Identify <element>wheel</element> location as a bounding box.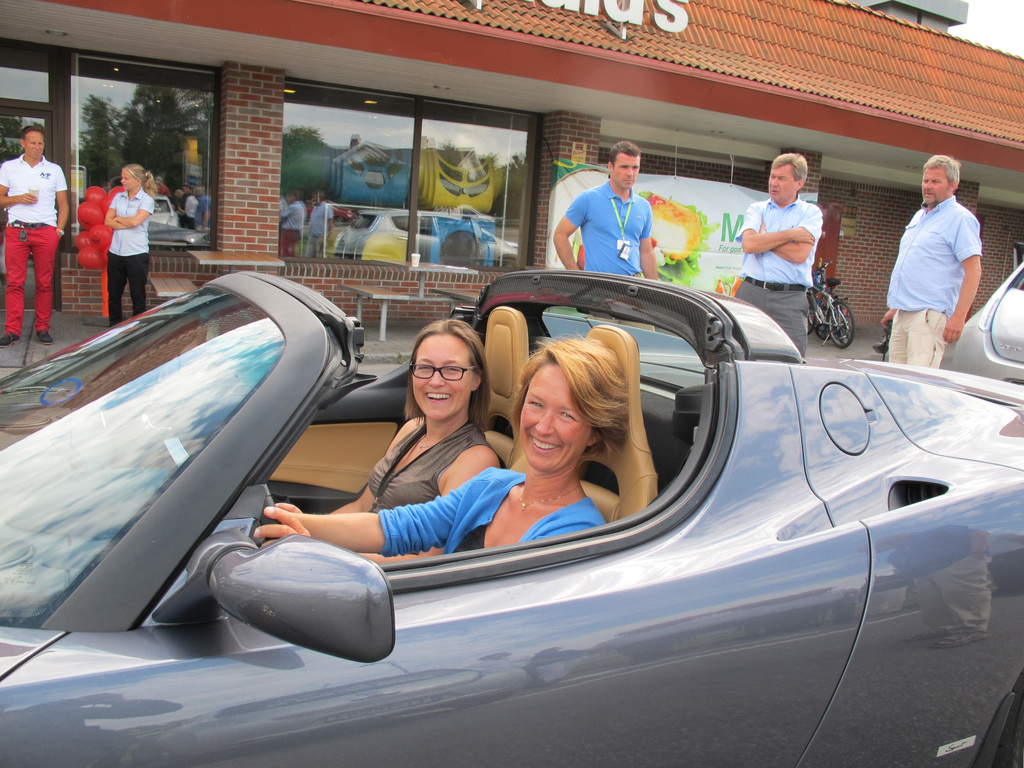
(x1=809, y1=315, x2=821, y2=329).
